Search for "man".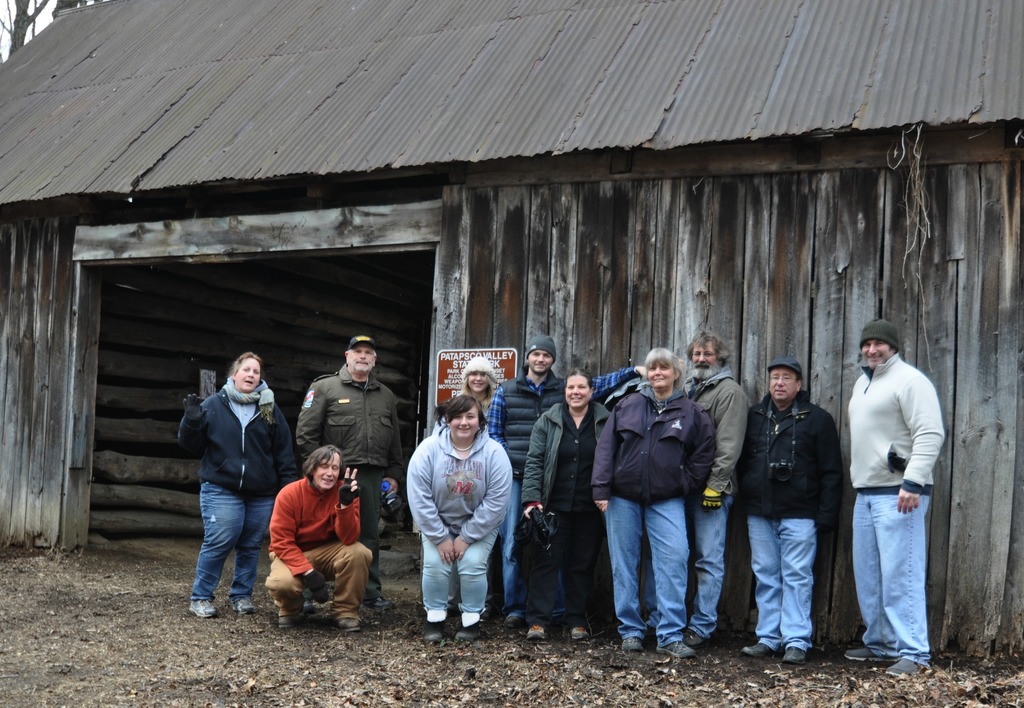
Found at (740, 358, 840, 666).
